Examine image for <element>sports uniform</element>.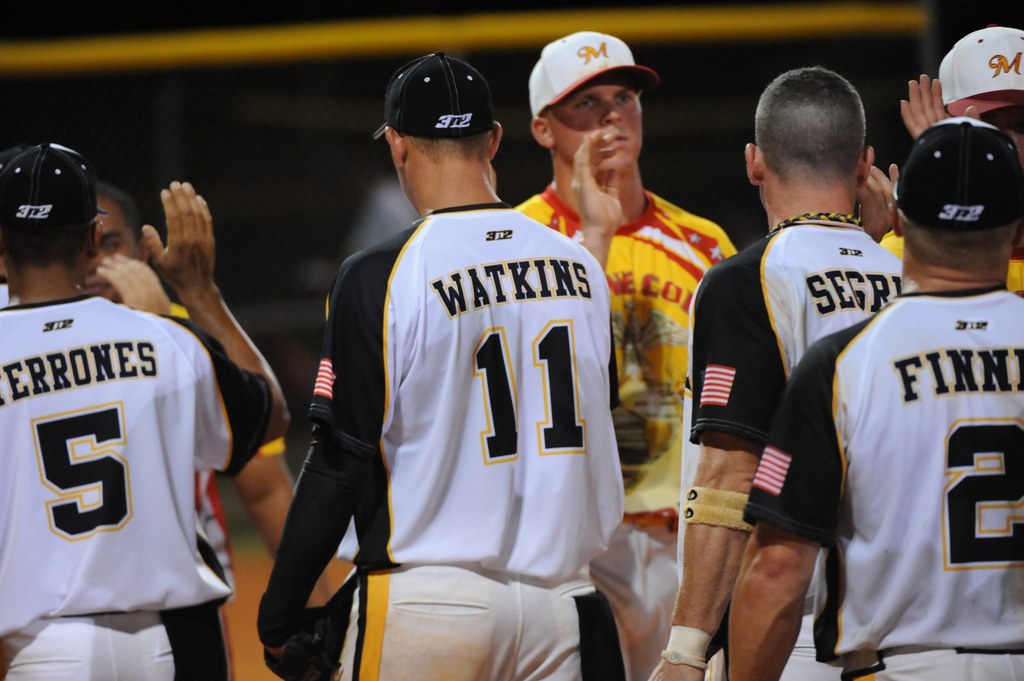
Examination result: left=300, top=191, right=628, bottom=680.
